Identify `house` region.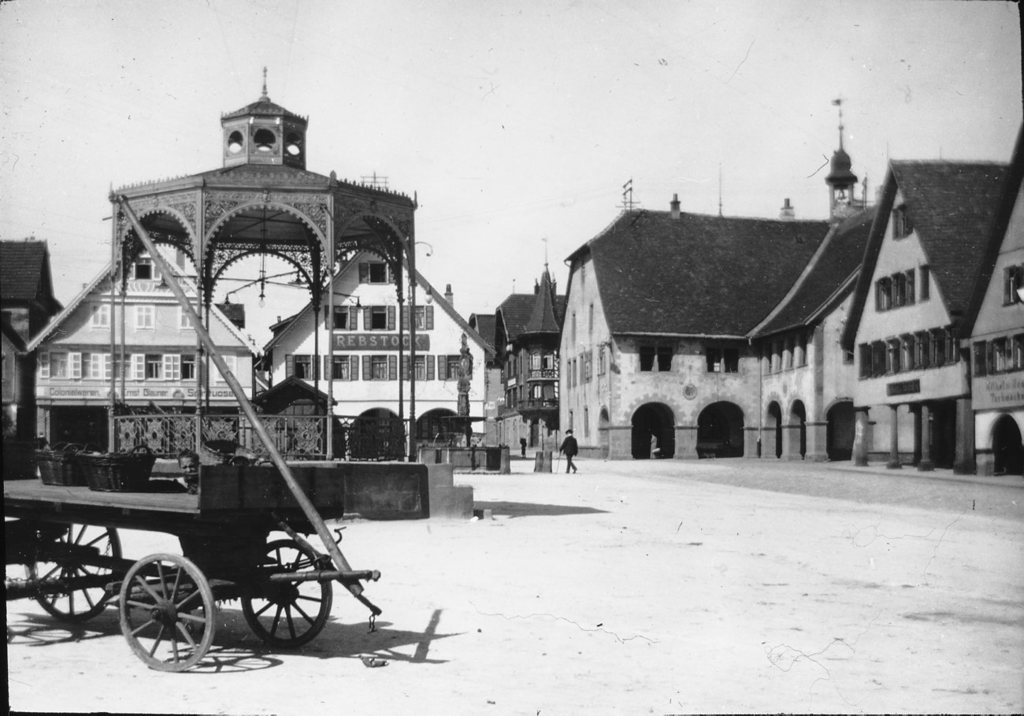
Region: pyautogui.locateOnScreen(468, 251, 572, 419).
